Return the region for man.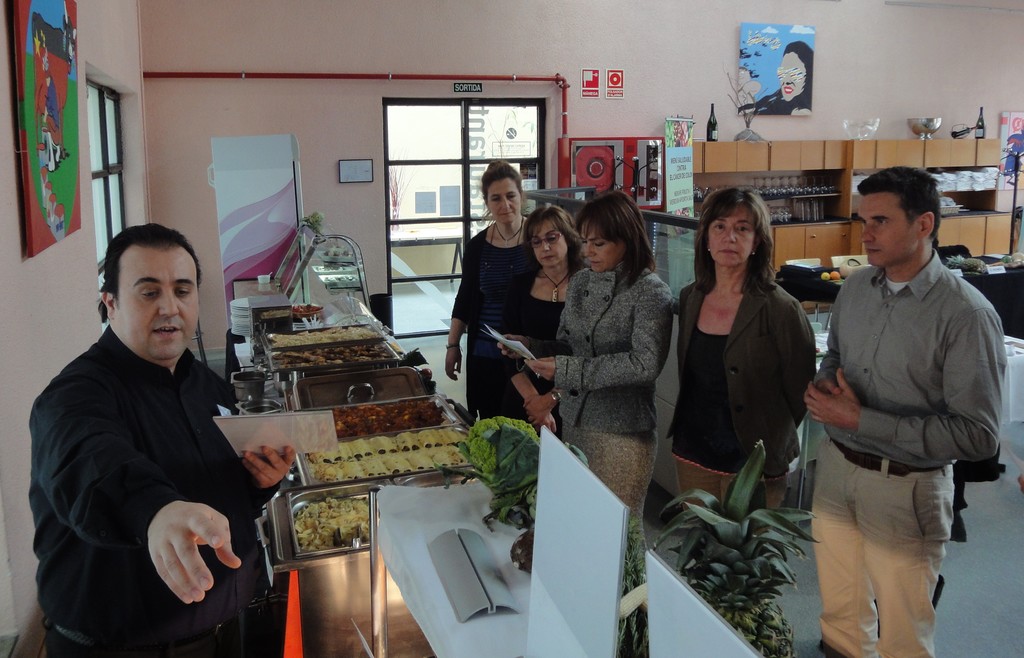
select_region(31, 225, 297, 657).
